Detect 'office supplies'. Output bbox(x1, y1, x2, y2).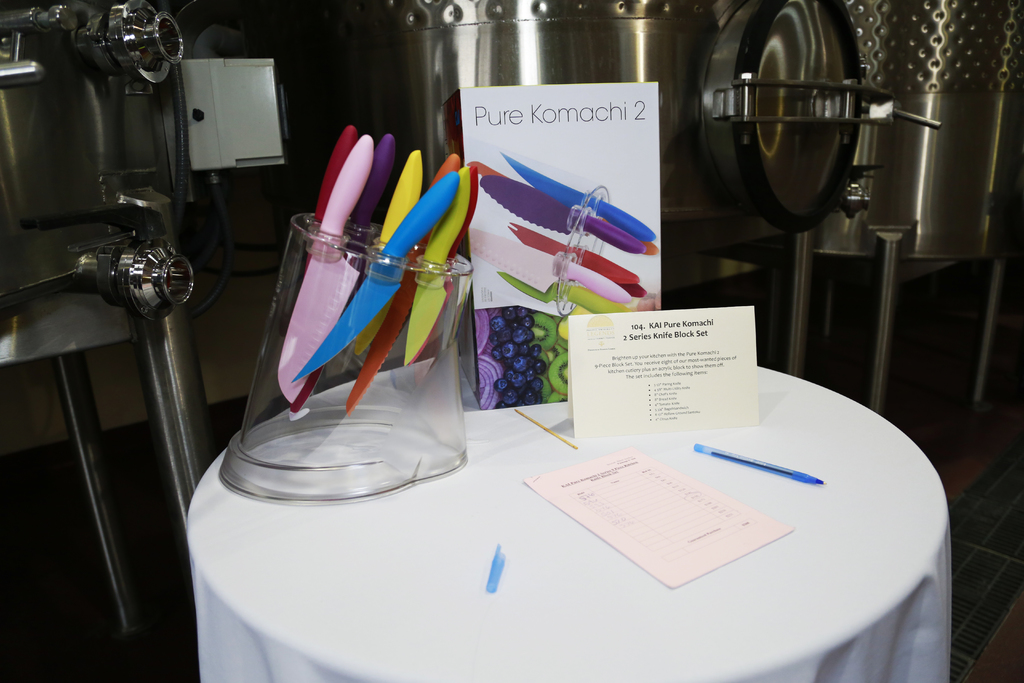
bbox(468, 154, 666, 250).
